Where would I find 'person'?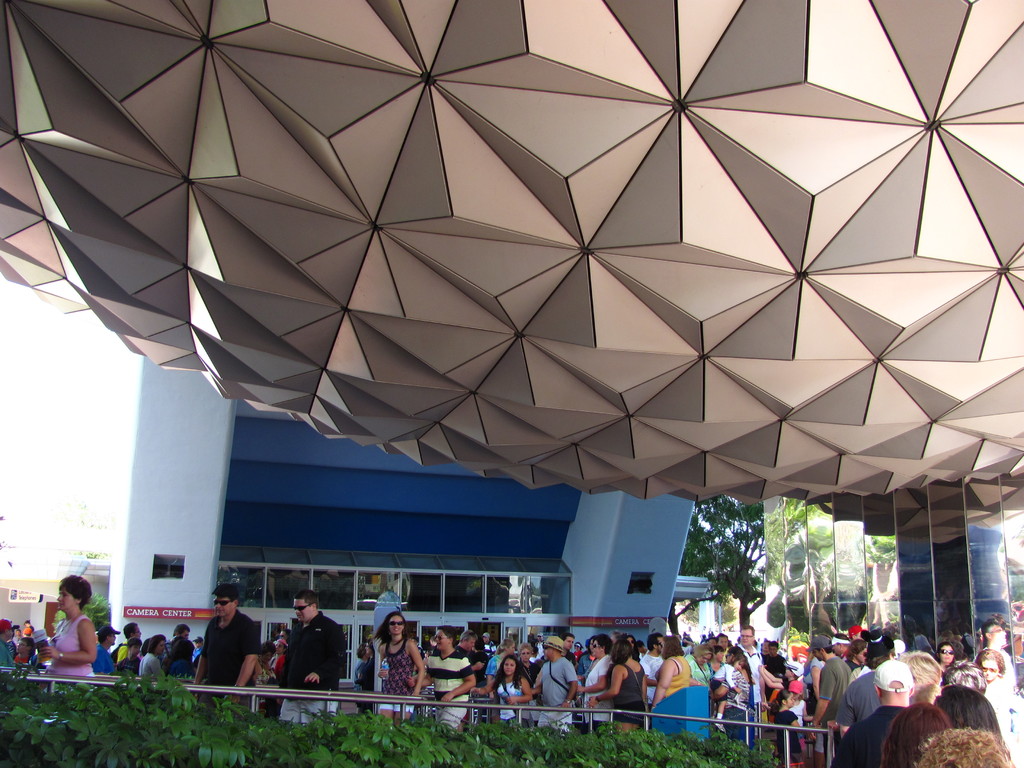
At (918,721,1014,767).
